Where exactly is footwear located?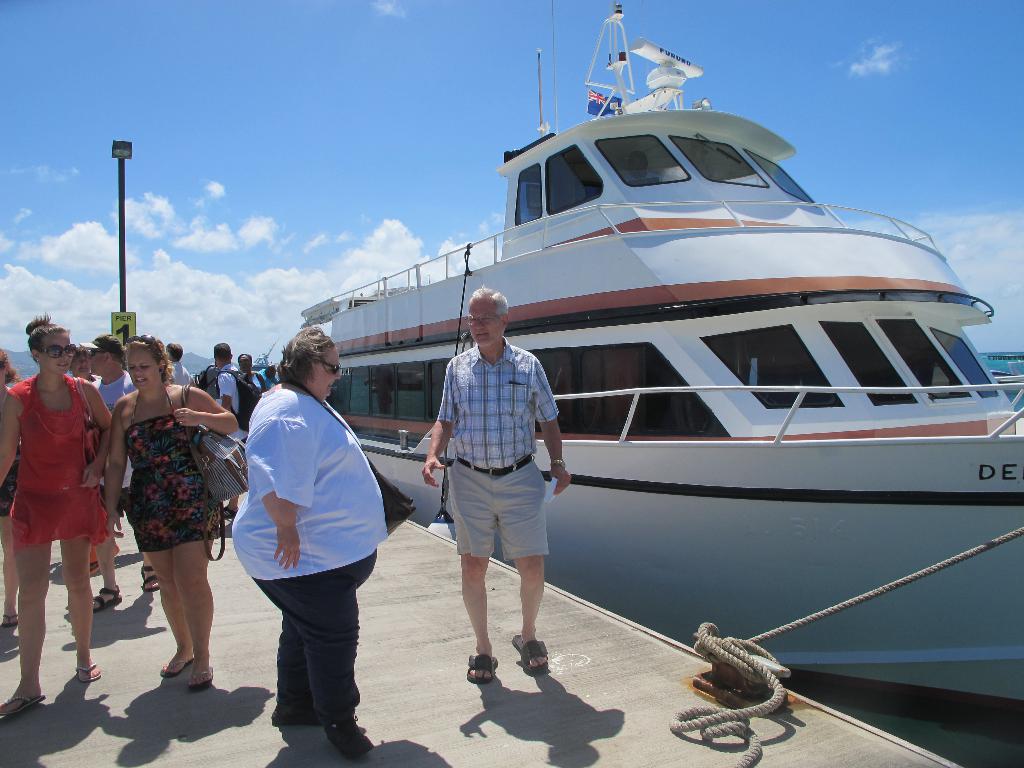
Its bounding box is box=[159, 650, 194, 676].
